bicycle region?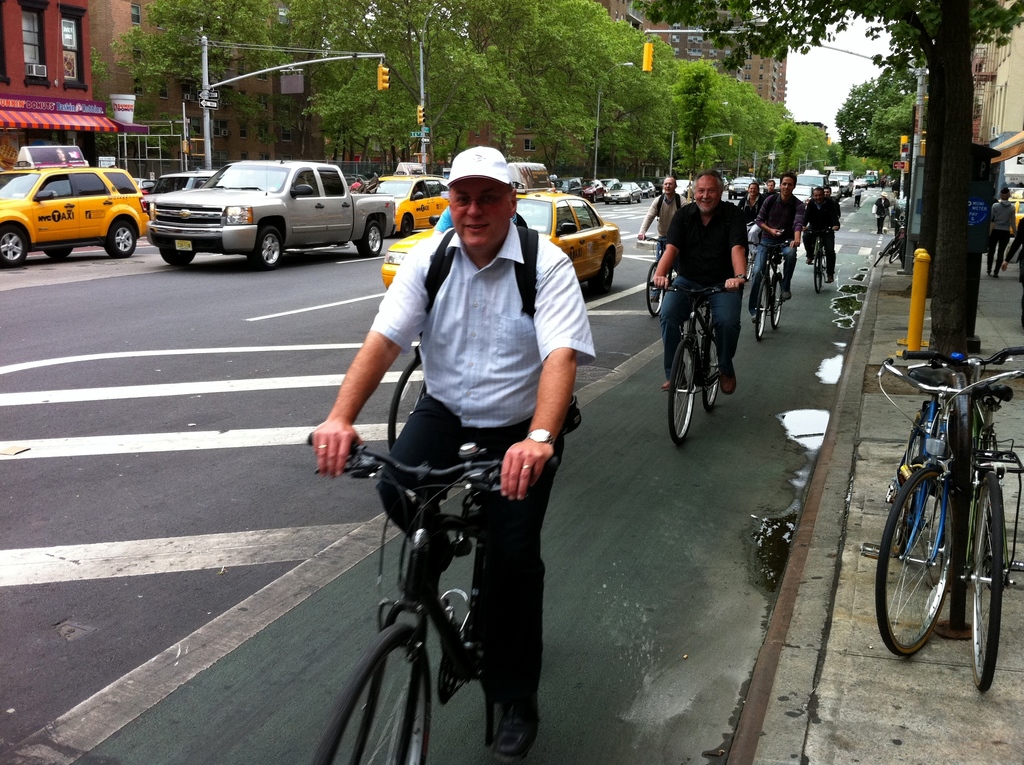
select_region(874, 223, 910, 269)
